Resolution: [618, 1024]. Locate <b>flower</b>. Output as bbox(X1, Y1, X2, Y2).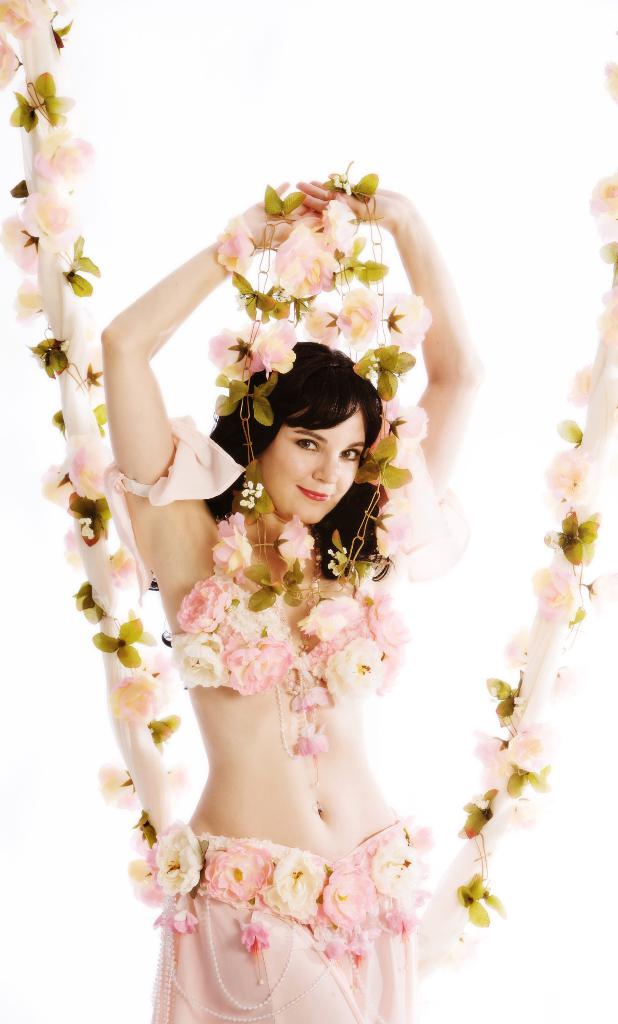
bbox(111, 671, 164, 730).
